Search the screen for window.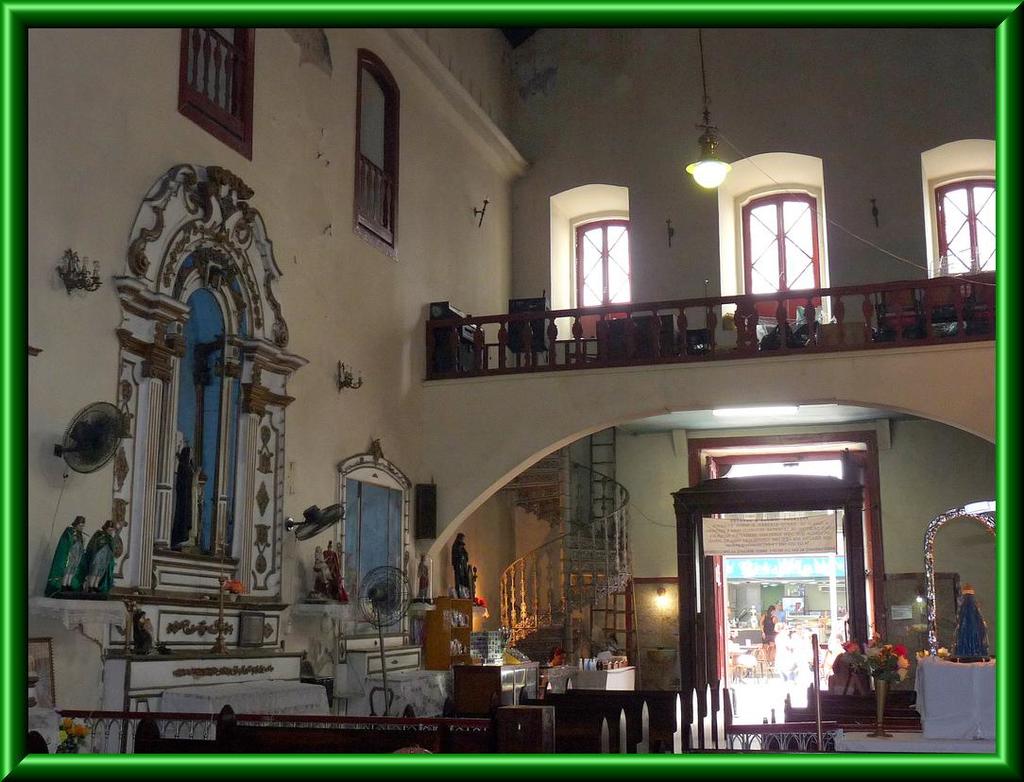
Found at <box>742,194,816,325</box>.
